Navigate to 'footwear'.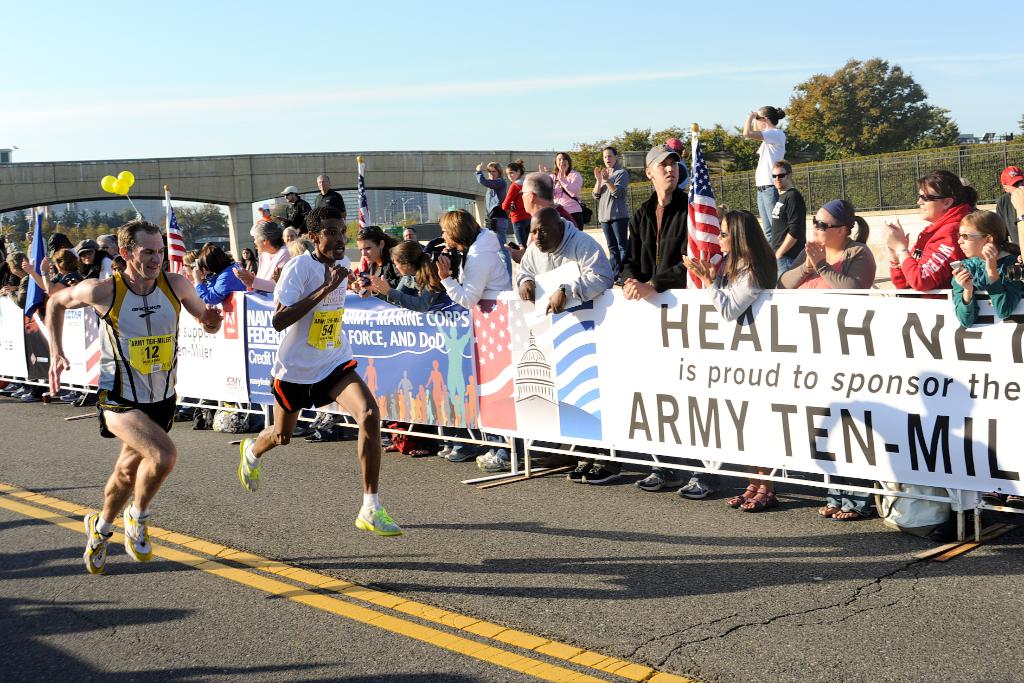
Navigation target: locate(118, 502, 156, 563).
